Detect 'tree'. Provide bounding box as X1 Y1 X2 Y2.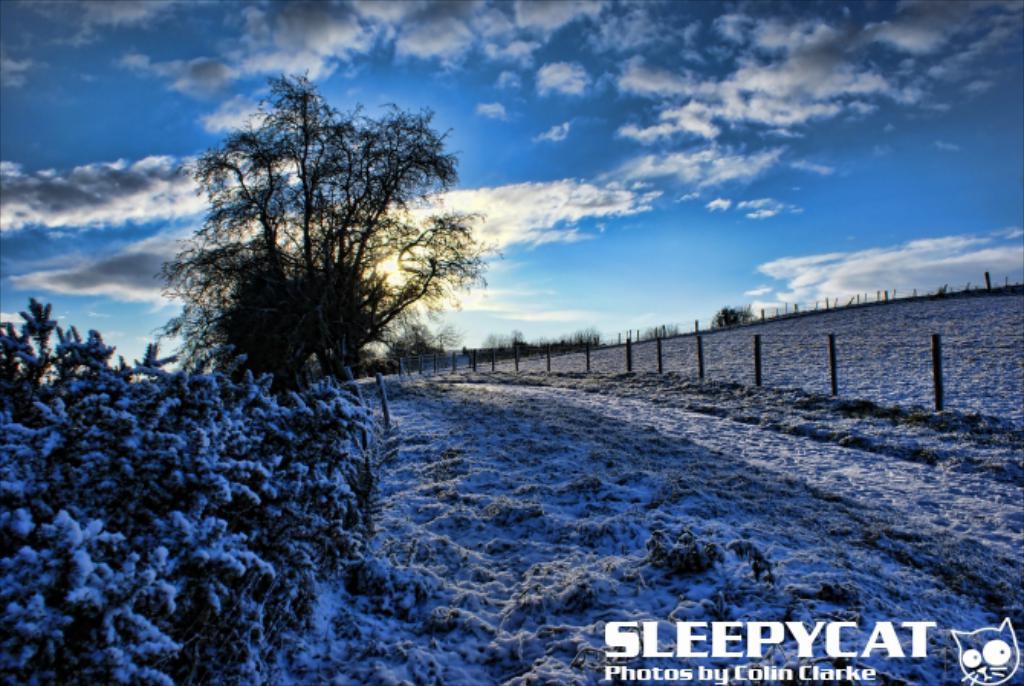
156 69 475 402.
